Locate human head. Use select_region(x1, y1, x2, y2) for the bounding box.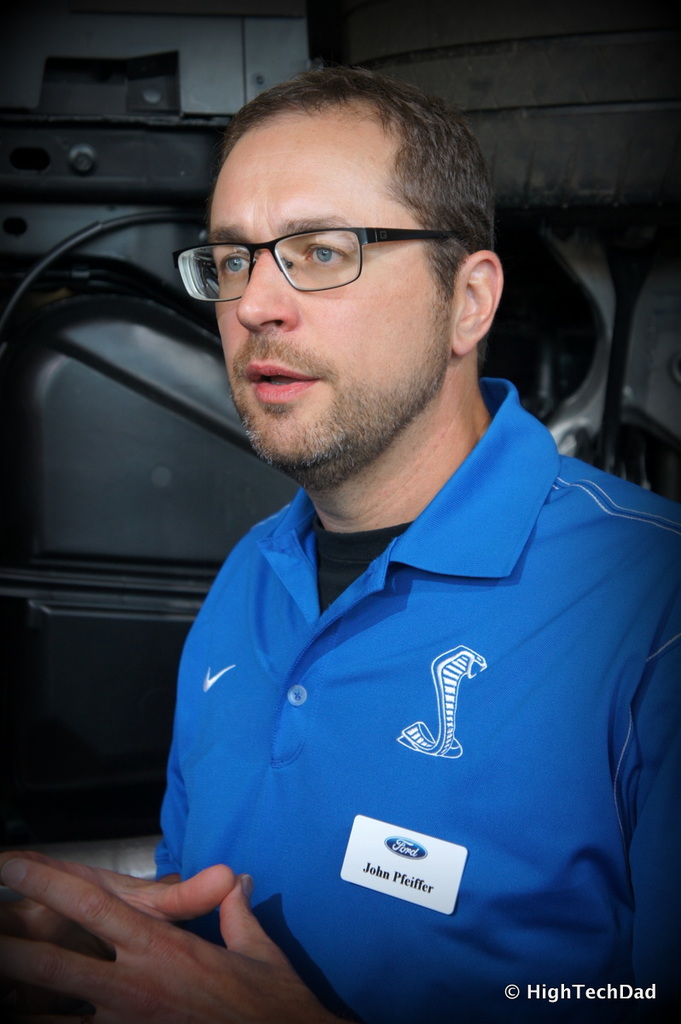
select_region(175, 46, 498, 498).
